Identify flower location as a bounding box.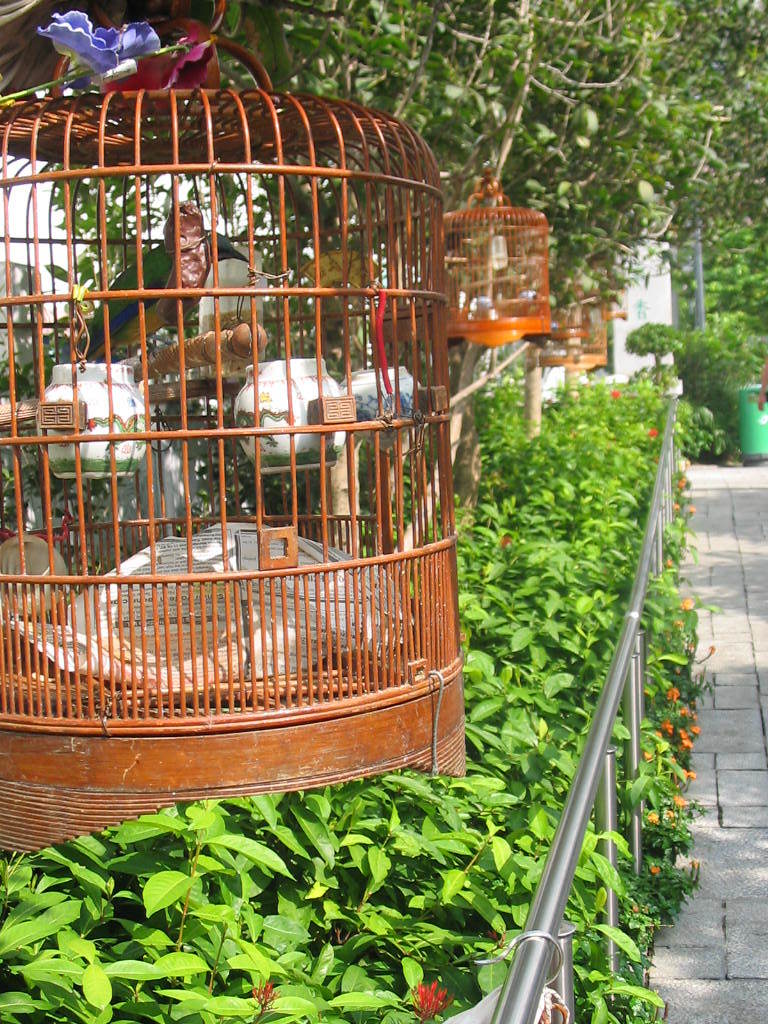
pyautogui.locateOnScreen(656, 722, 672, 731).
